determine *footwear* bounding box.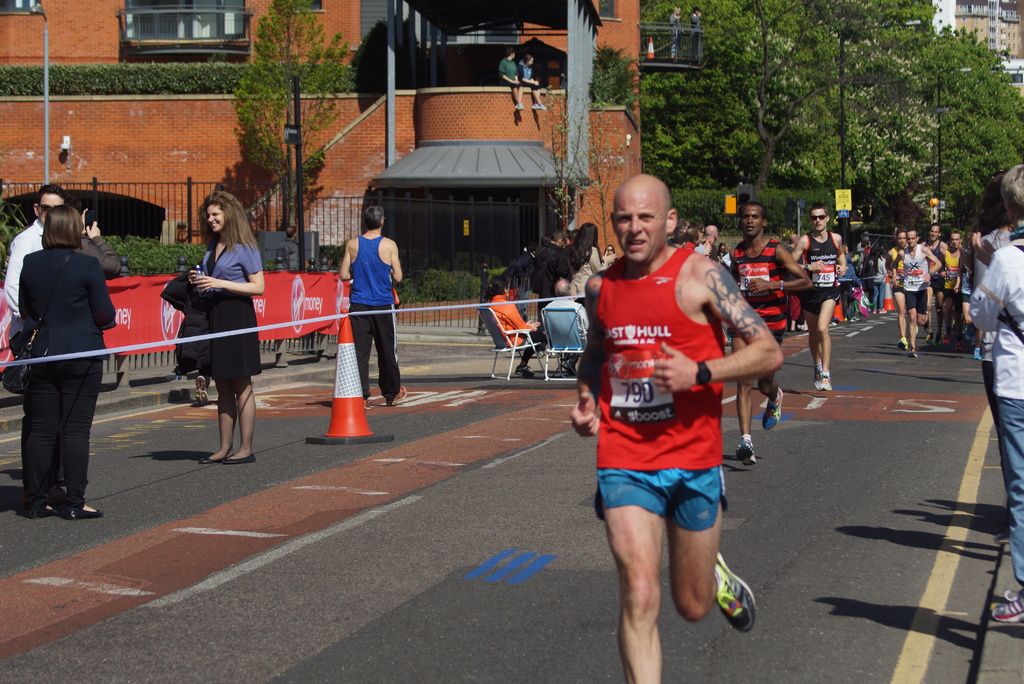
Determined: [849,314,860,322].
